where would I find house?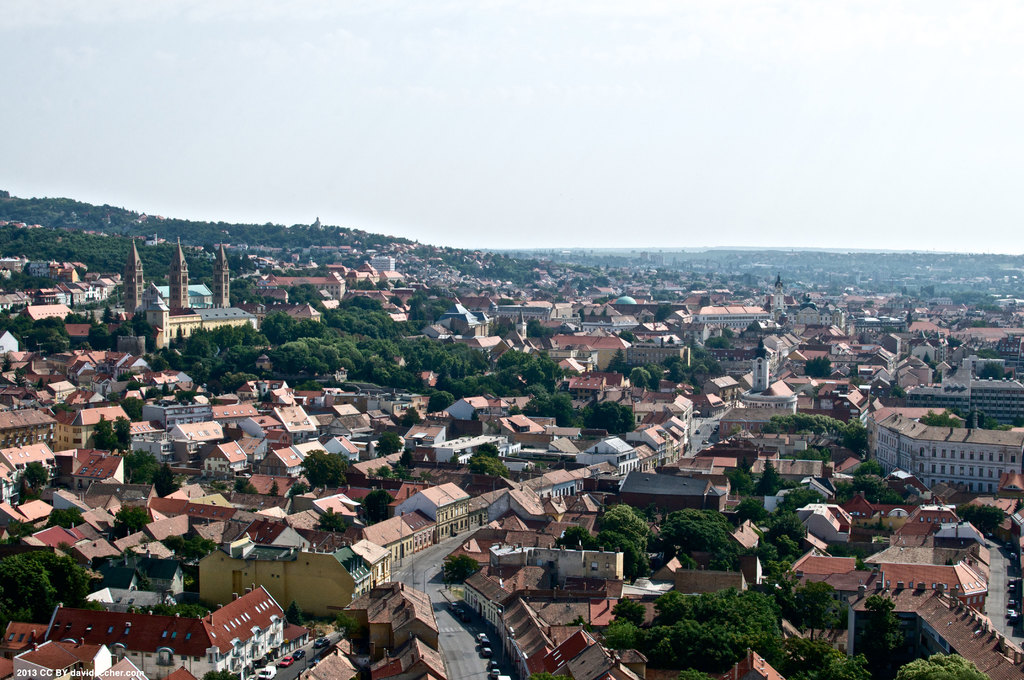
At (205, 399, 267, 428).
